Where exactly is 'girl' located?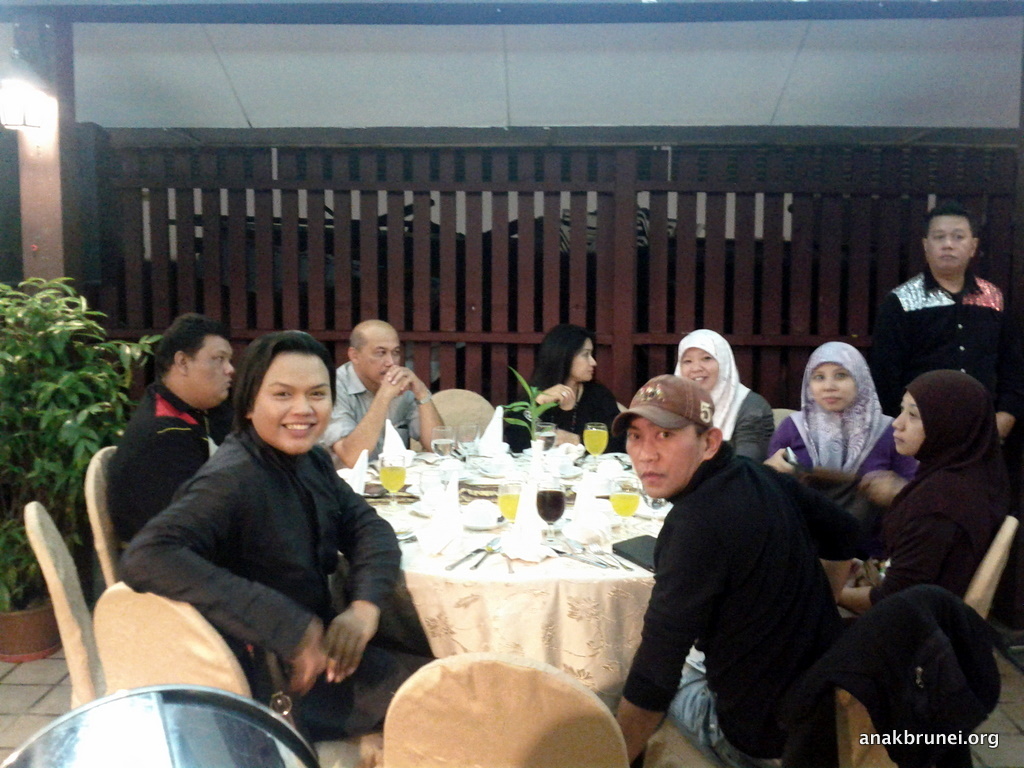
Its bounding box is box(514, 323, 622, 455).
